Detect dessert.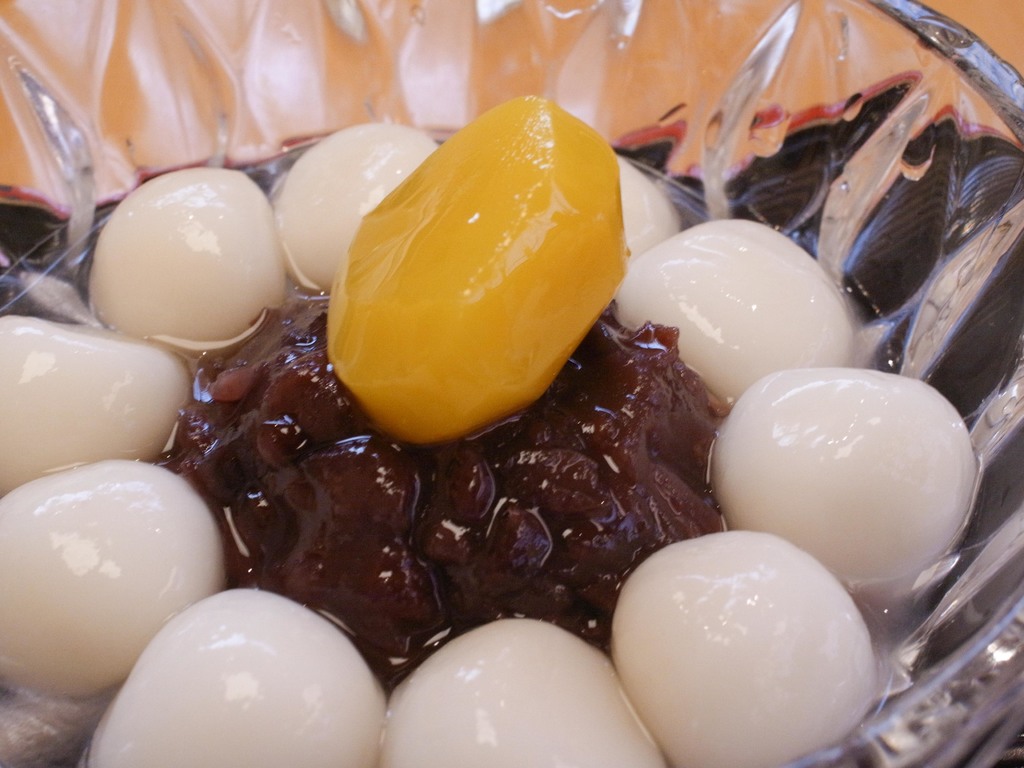
Detected at 697:371:979:601.
